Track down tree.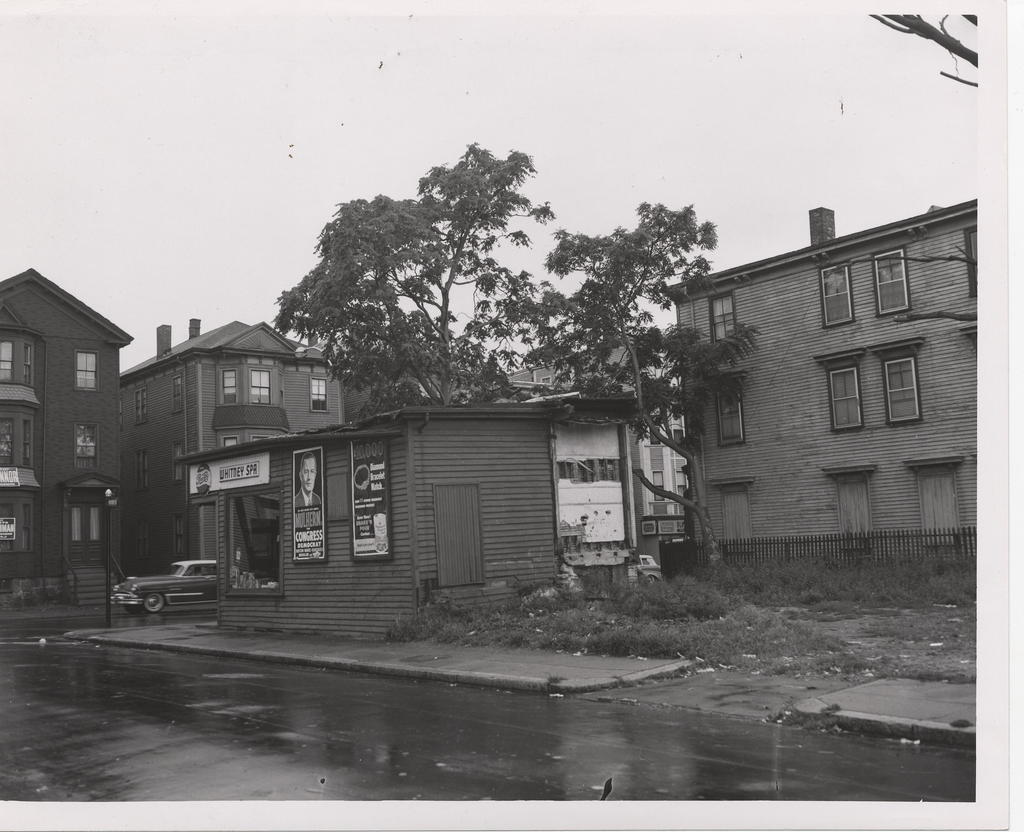
Tracked to 525,204,764,564.
